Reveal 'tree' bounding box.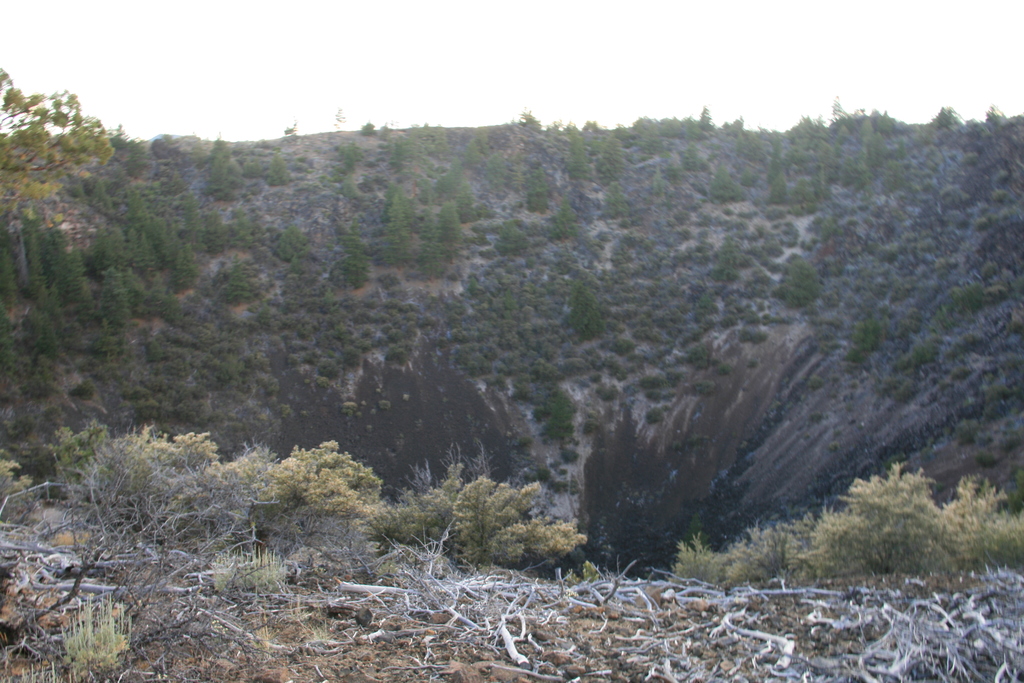
Revealed: region(772, 440, 1001, 590).
